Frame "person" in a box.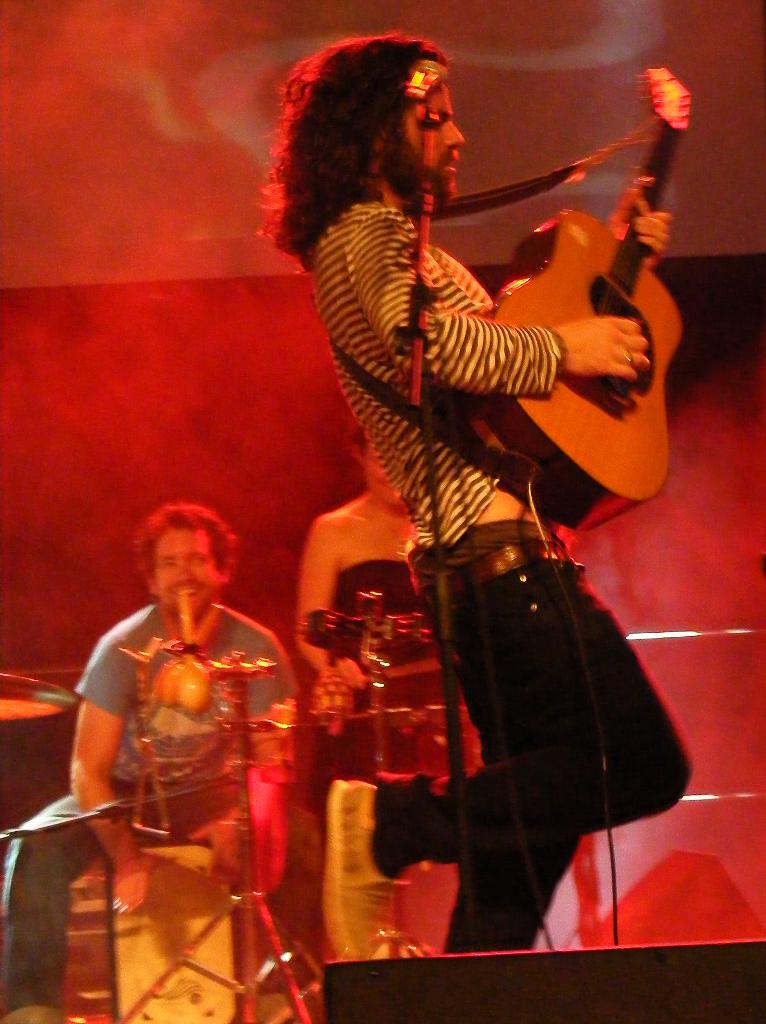
bbox=(2, 509, 299, 1023).
